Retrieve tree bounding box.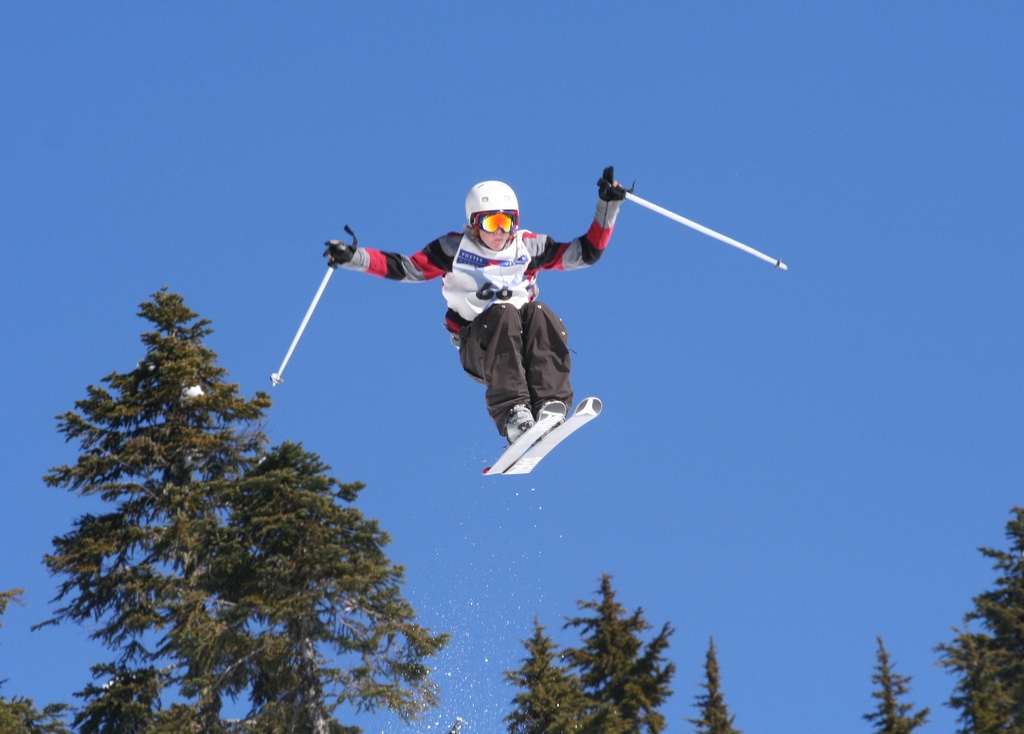
Bounding box: bbox(39, 288, 406, 721).
